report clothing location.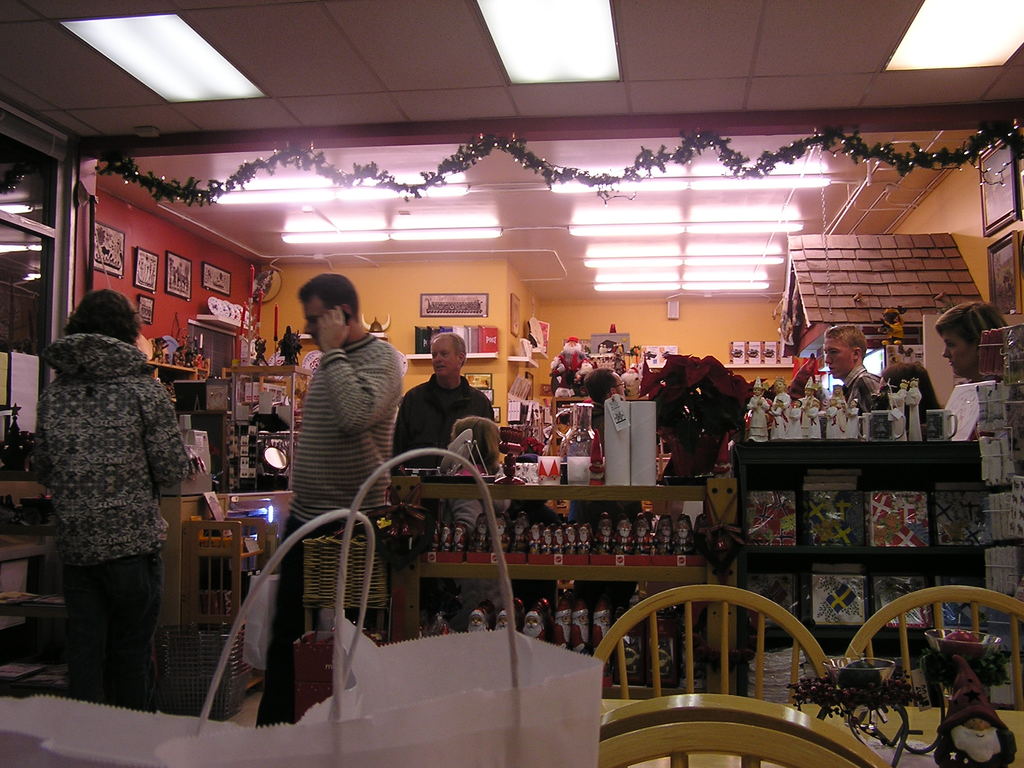
Report: (left=38, top=337, right=211, bottom=715).
